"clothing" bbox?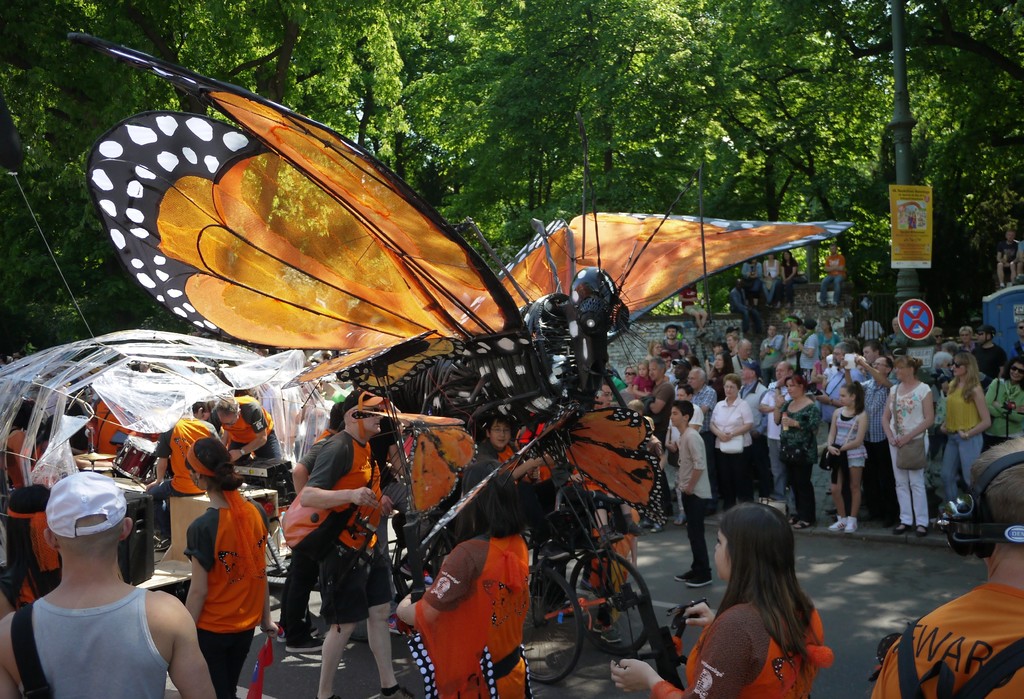
BBox(276, 435, 412, 698)
